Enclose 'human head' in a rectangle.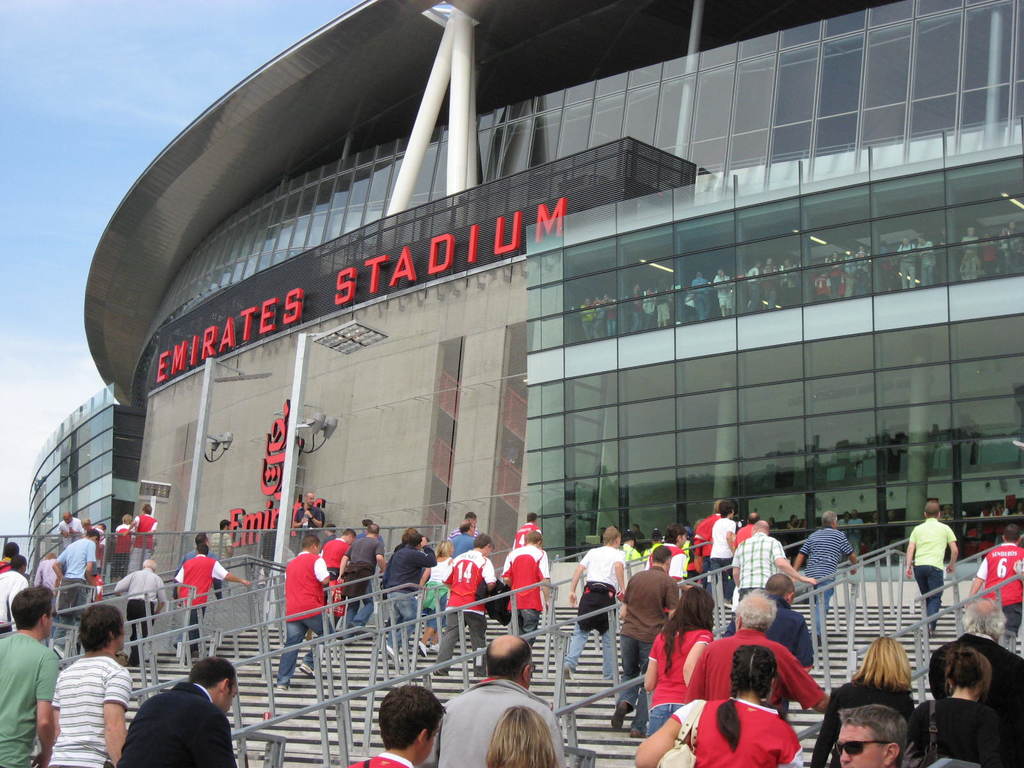
[left=47, top=547, right=59, bottom=558].
